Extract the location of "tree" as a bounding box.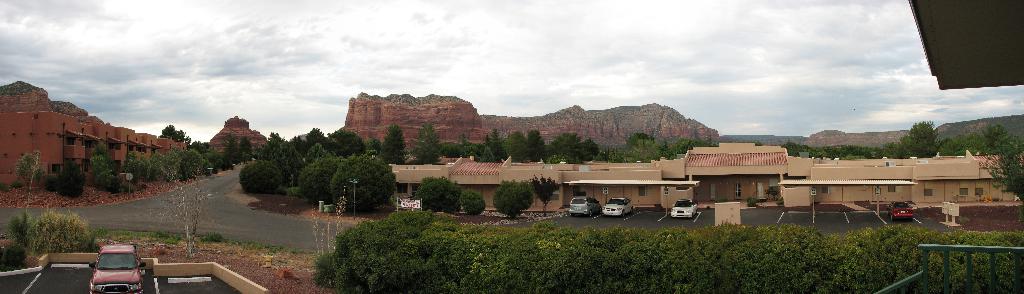
l=535, t=170, r=561, b=216.
